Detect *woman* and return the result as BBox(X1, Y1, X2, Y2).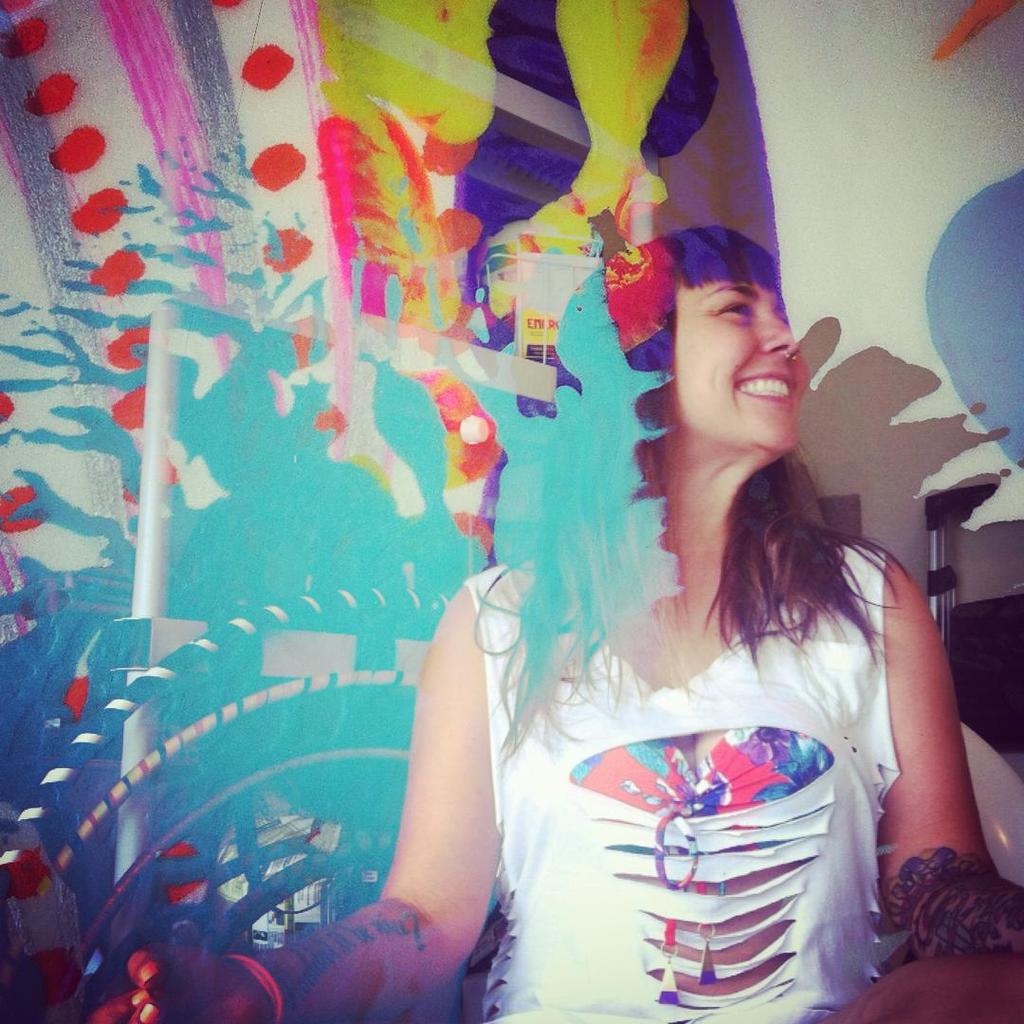
BBox(82, 223, 1023, 1023).
